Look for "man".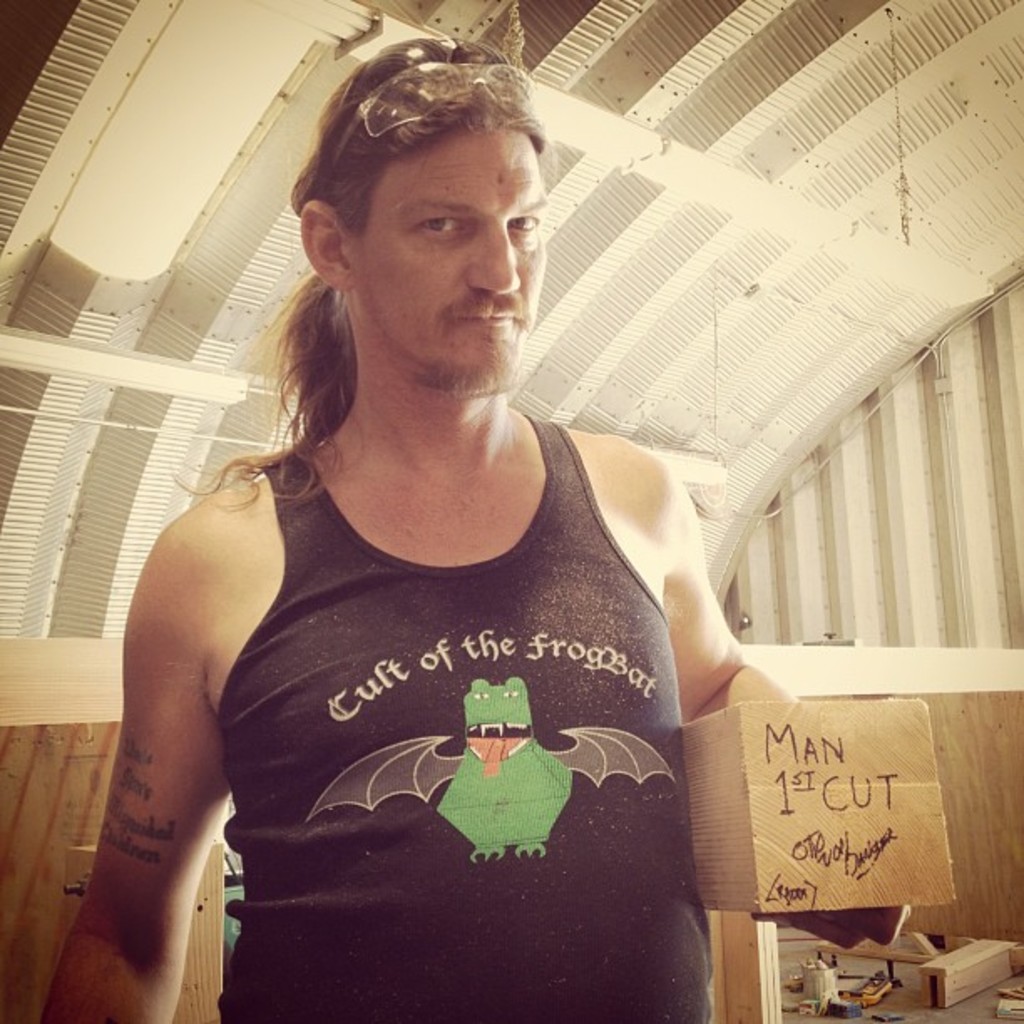
Found: crop(49, 42, 917, 1022).
